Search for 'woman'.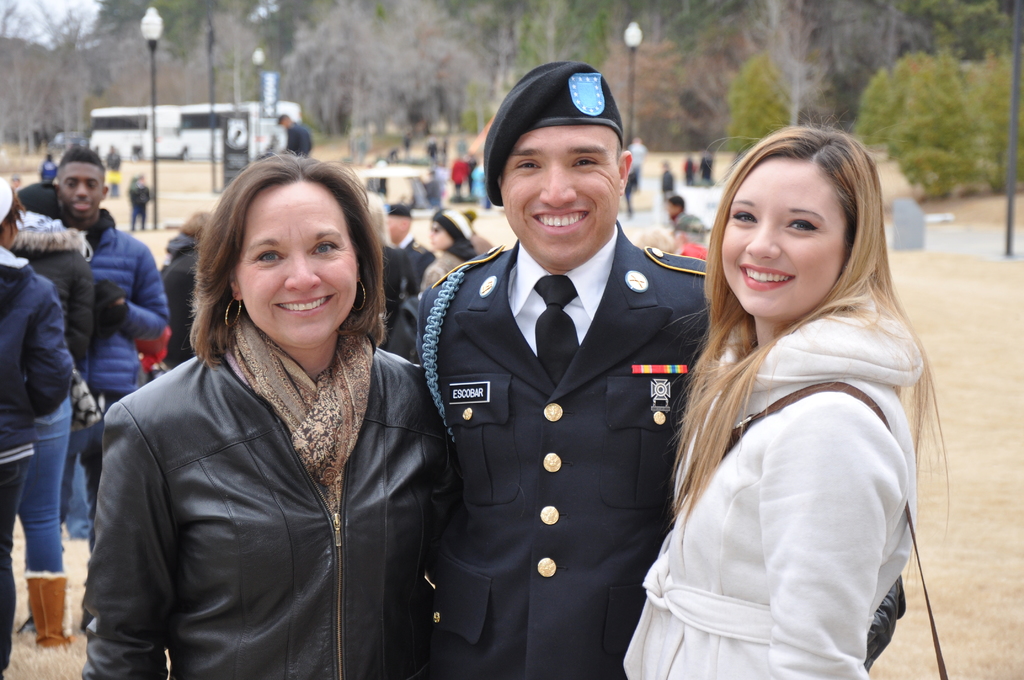
Found at select_region(622, 111, 953, 679).
